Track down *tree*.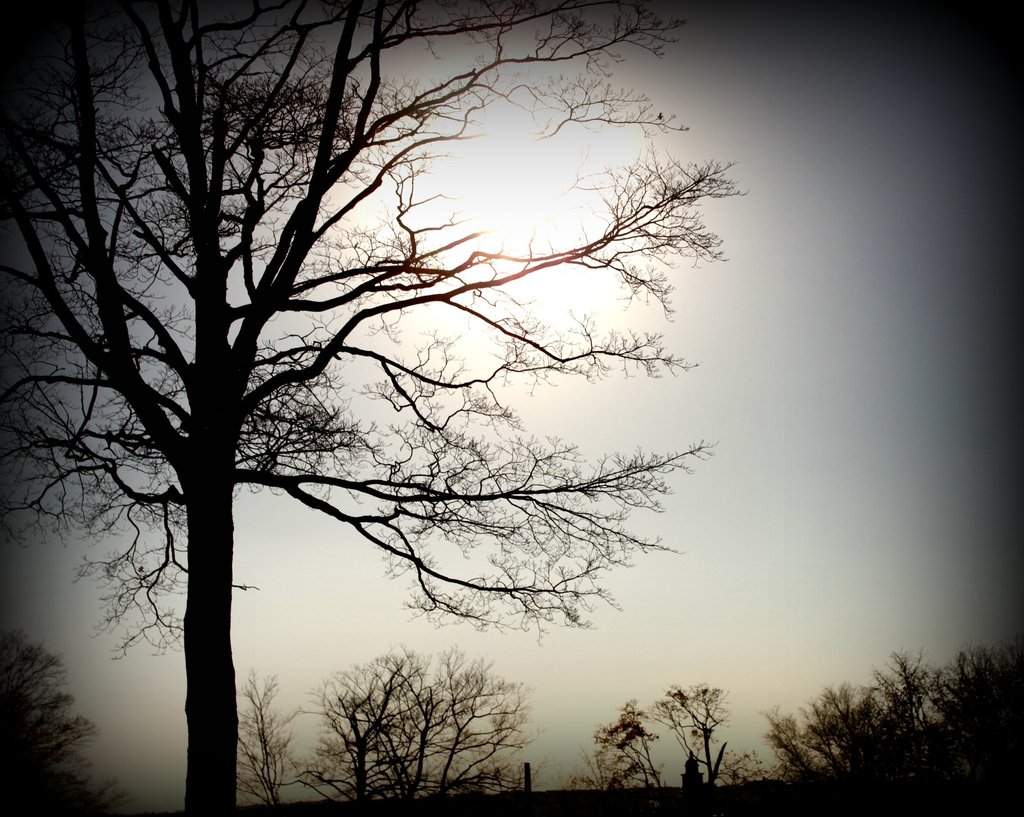
Tracked to (656, 685, 746, 806).
